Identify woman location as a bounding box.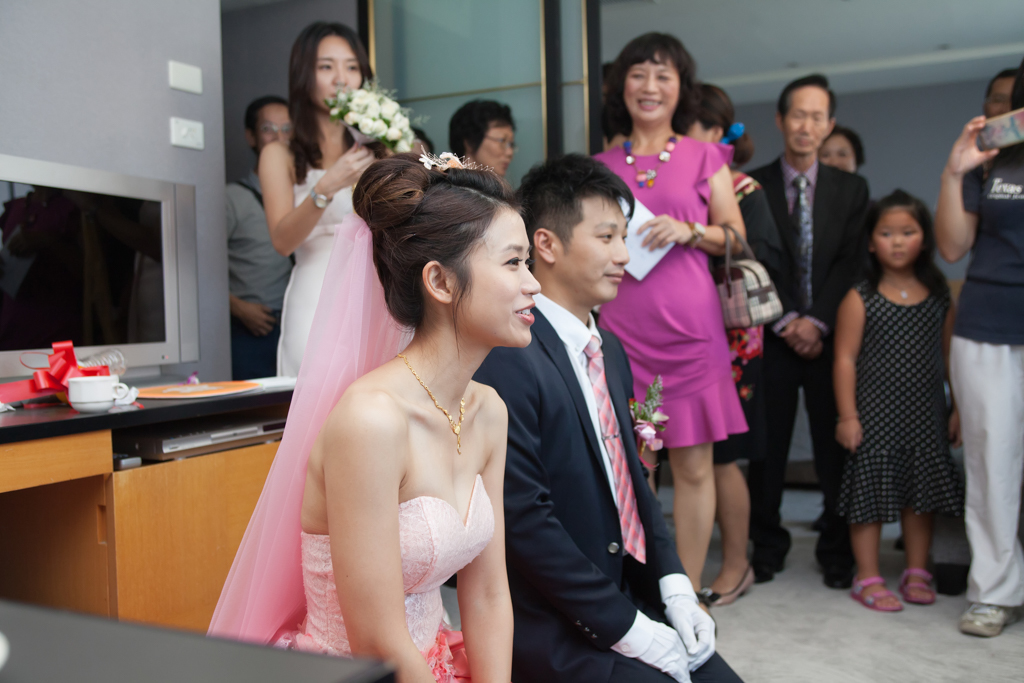
region(672, 84, 779, 607).
